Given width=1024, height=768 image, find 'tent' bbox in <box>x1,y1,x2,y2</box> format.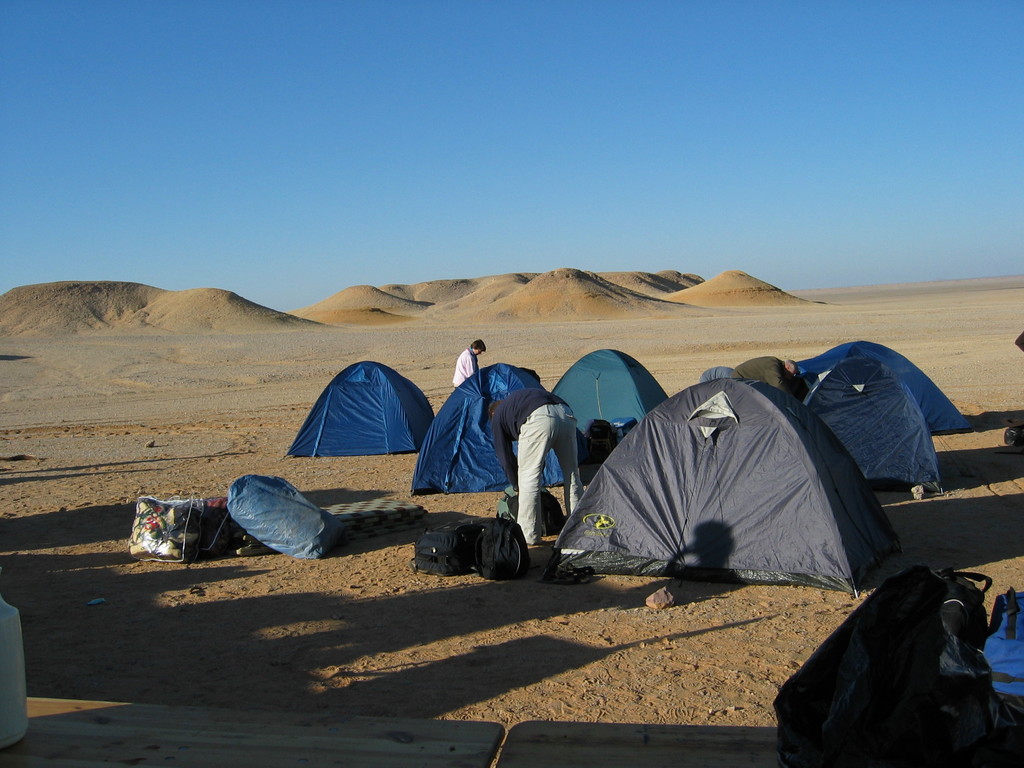
<box>410,362,588,497</box>.
